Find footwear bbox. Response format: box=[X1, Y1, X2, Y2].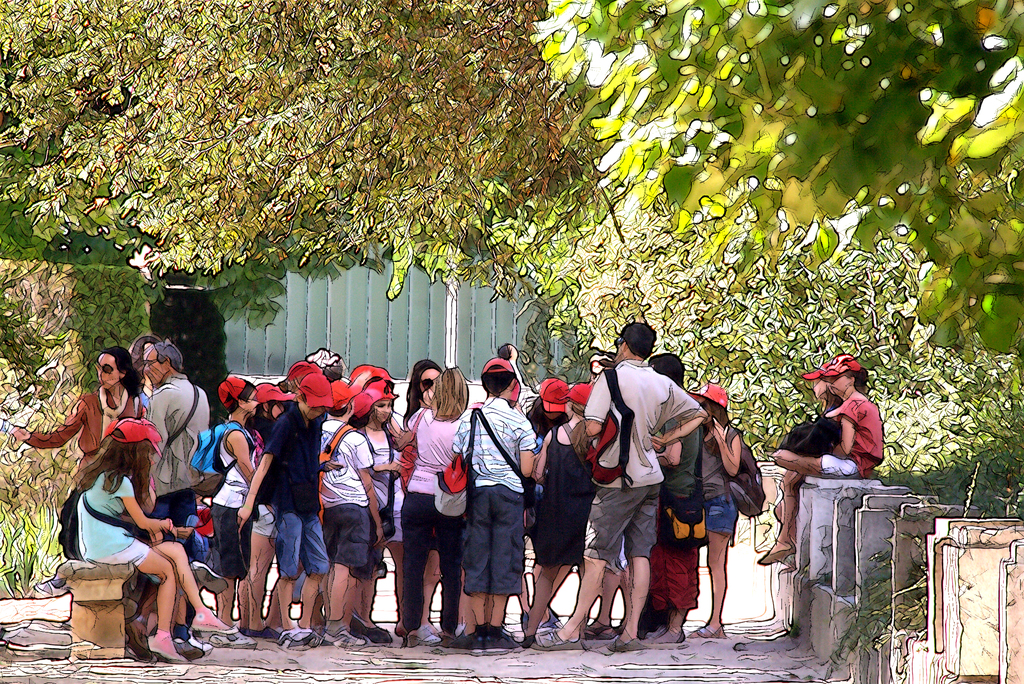
box=[126, 623, 152, 662].
